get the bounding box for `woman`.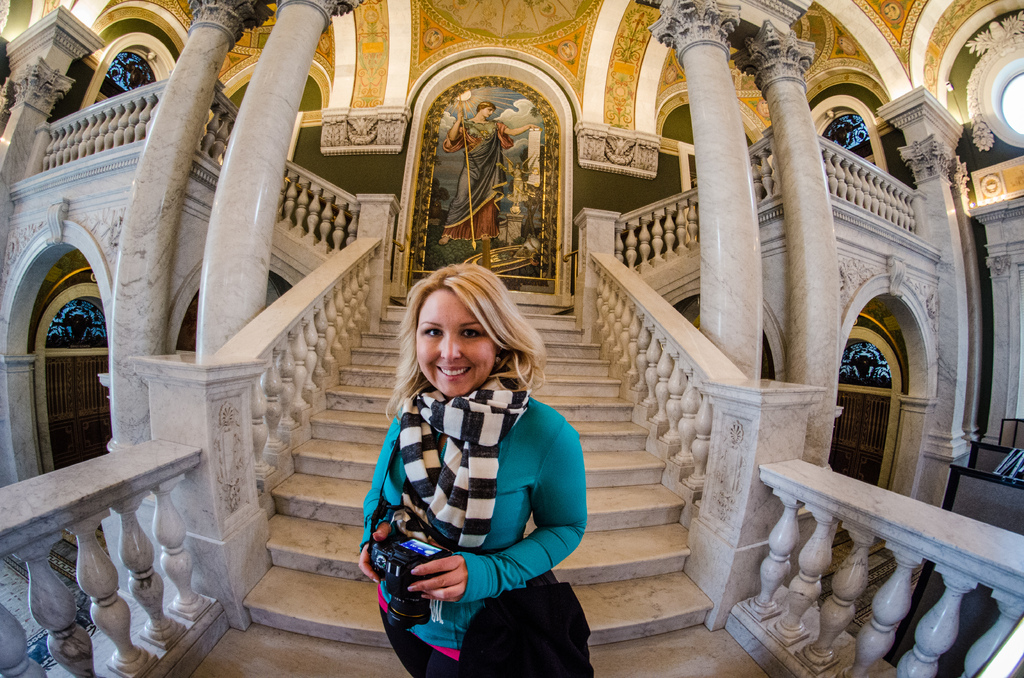
detection(346, 257, 587, 668).
